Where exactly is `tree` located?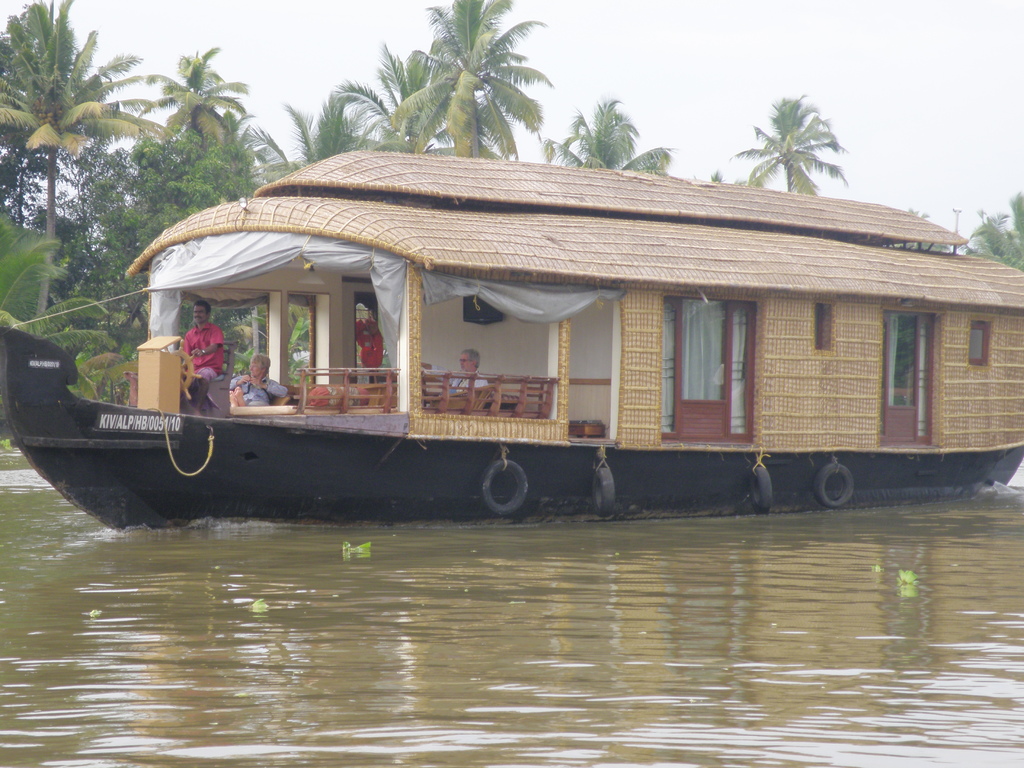
Its bounding box is crop(1, 217, 113, 337).
